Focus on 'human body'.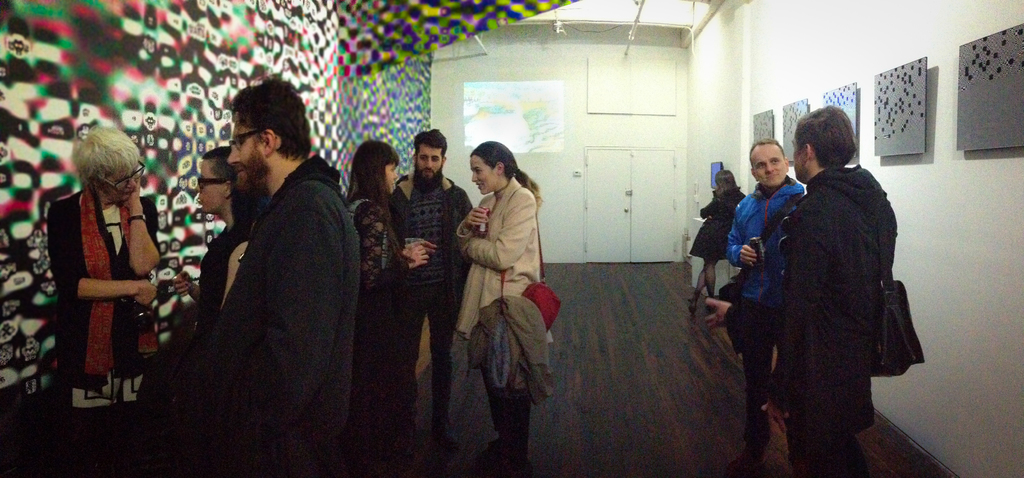
Focused at detection(163, 213, 250, 342).
